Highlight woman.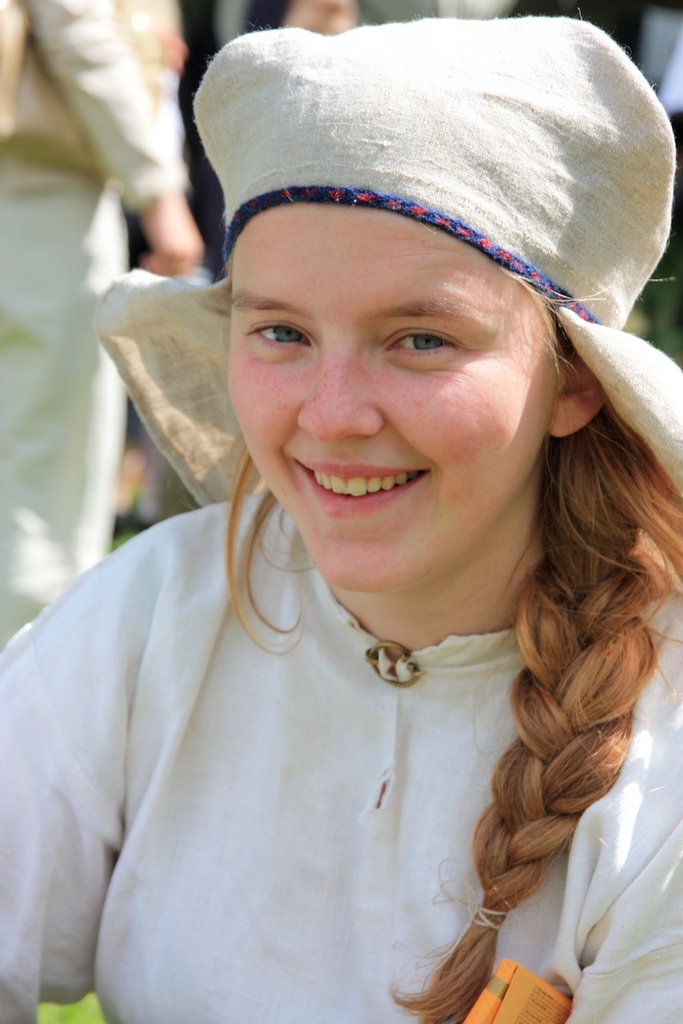
Highlighted region: 0/0/205/646.
